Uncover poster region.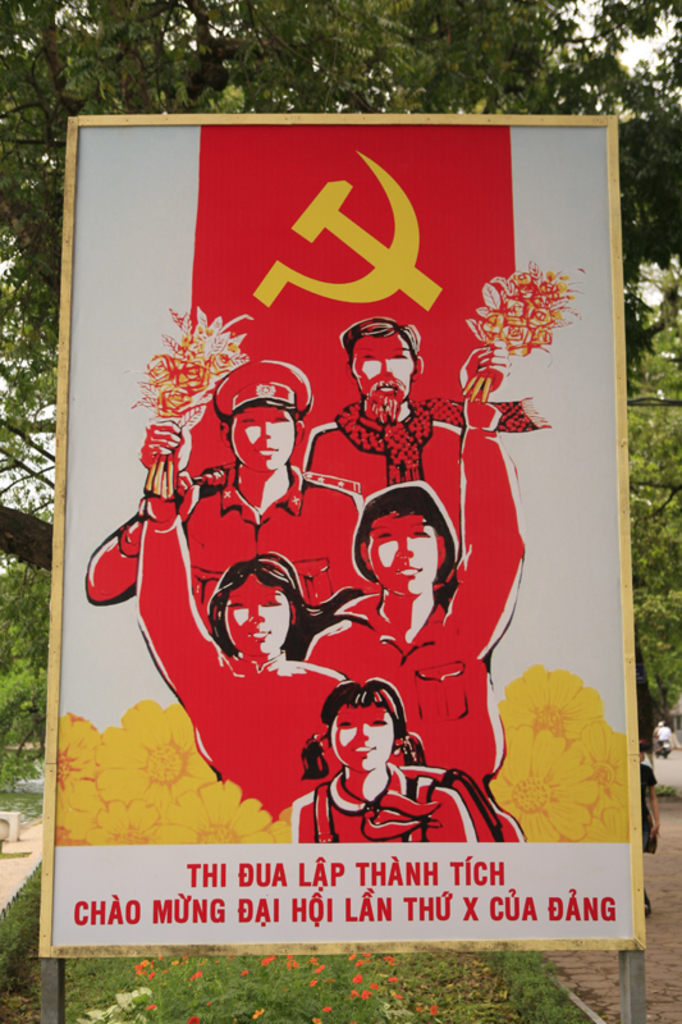
Uncovered: {"left": 55, "top": 127, "right": 635, "bottom": 943}.
